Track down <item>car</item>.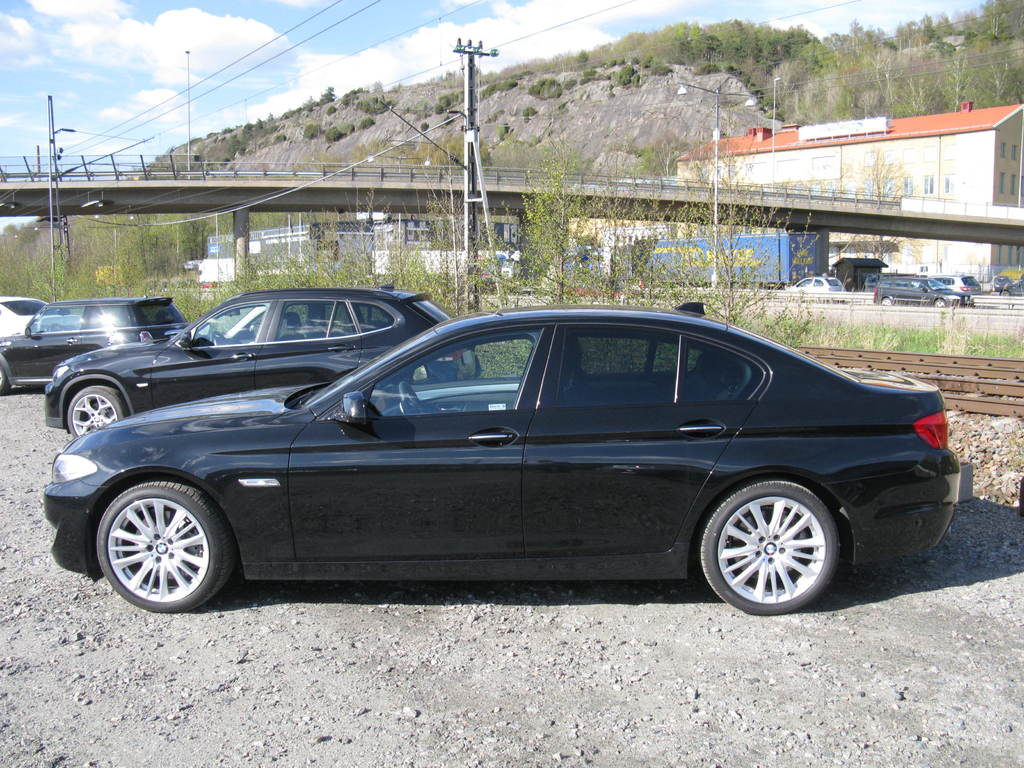
Tracked to box=[876, 276, 975, 311].
